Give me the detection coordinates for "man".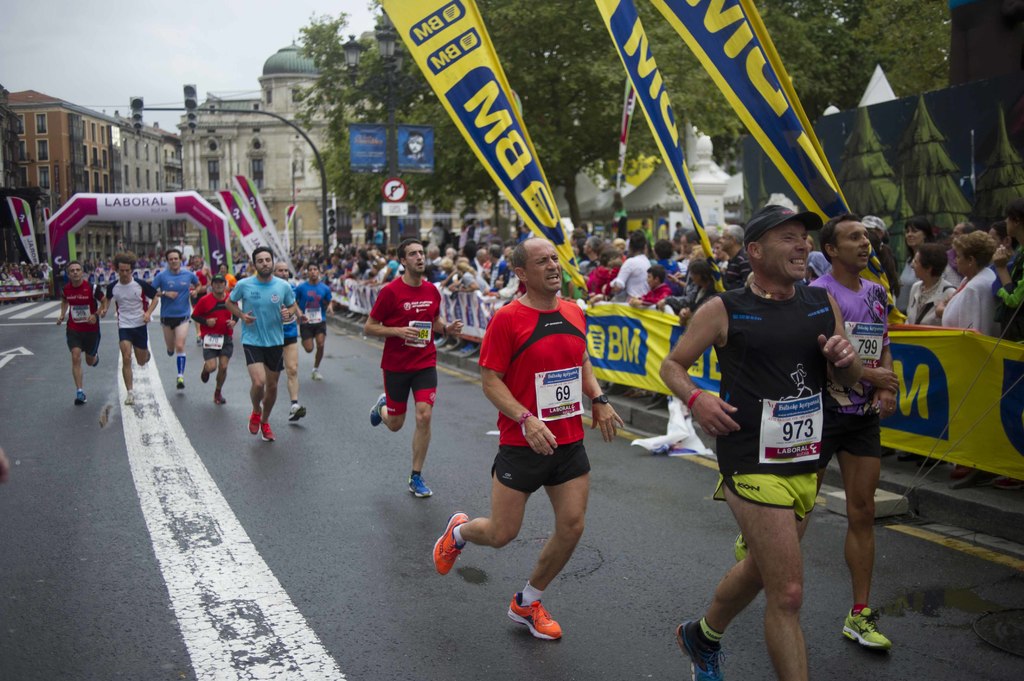
Rect(266, 262, 305, 419).
